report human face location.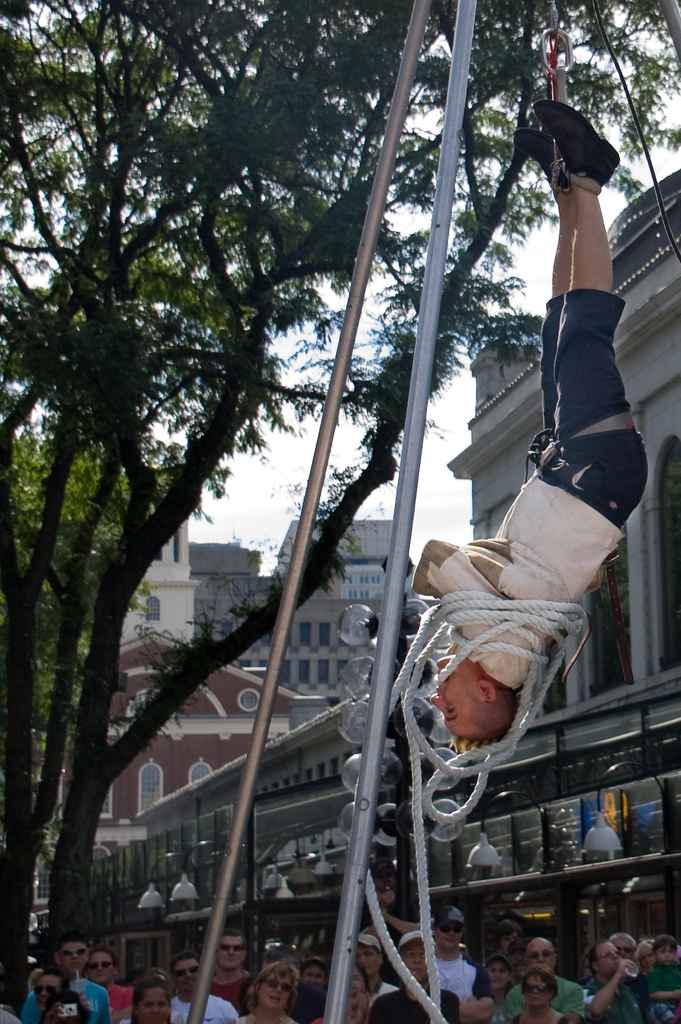
Report: [401,939,429,979].
